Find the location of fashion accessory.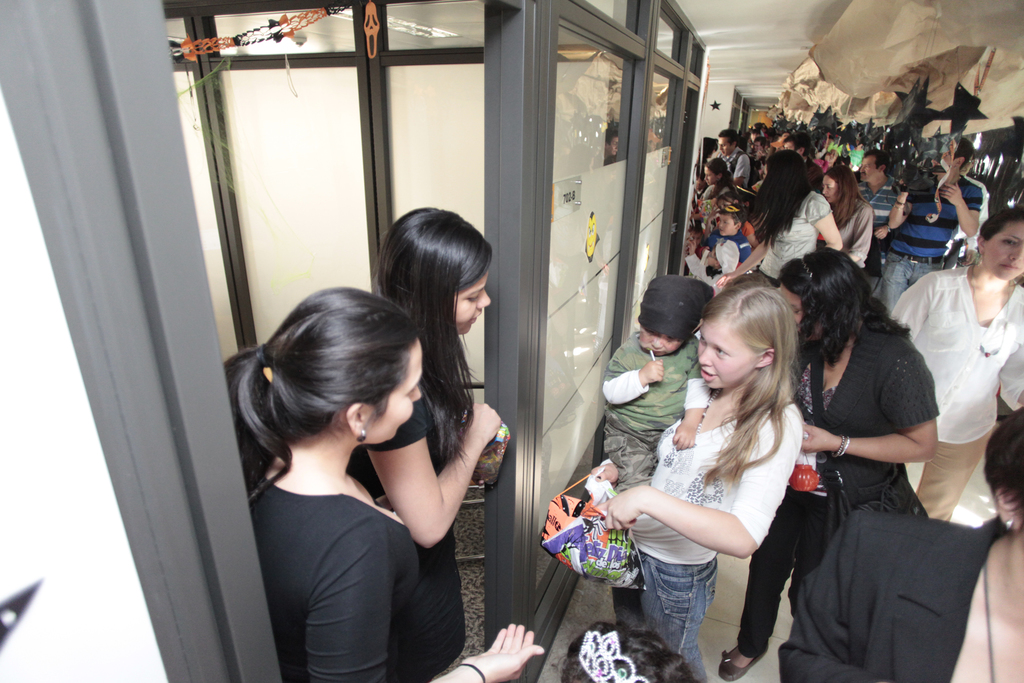
Location: [459,665,485,682].
